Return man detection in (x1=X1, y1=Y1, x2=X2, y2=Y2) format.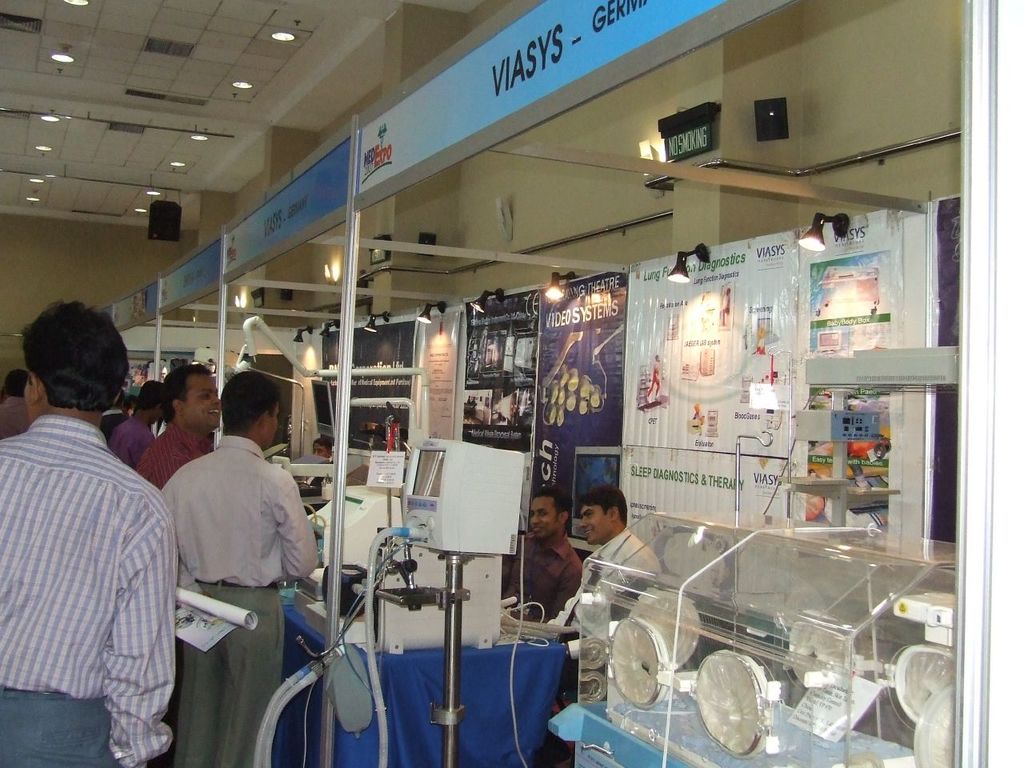
(x1=130, y1=358, x2=218, y2=490).
